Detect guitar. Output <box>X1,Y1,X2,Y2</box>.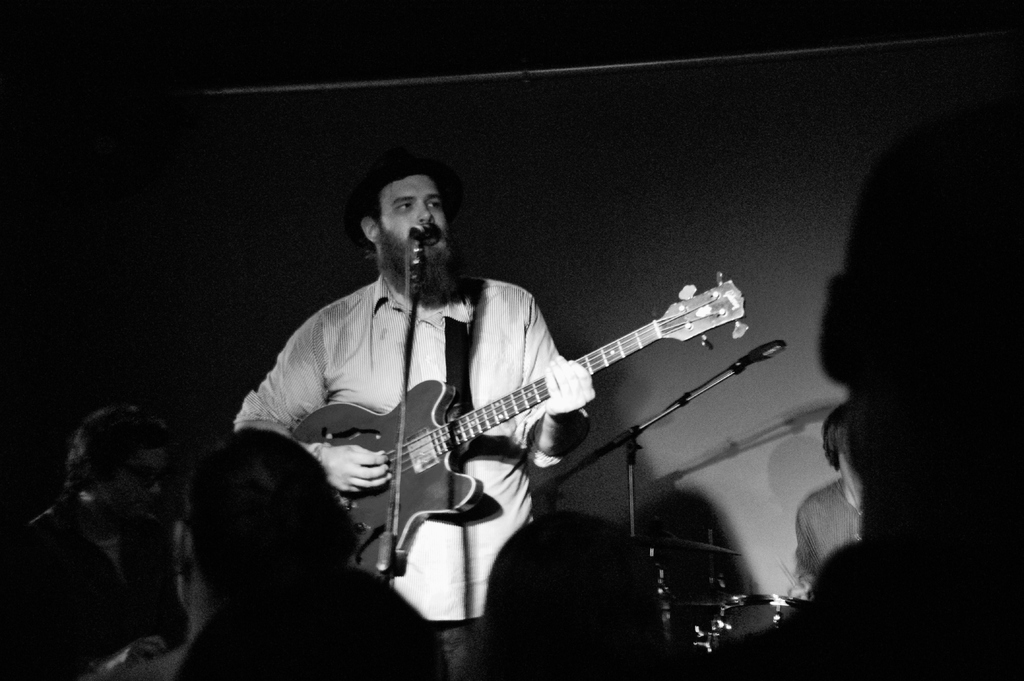
<box>291,274,762,588</box>.
